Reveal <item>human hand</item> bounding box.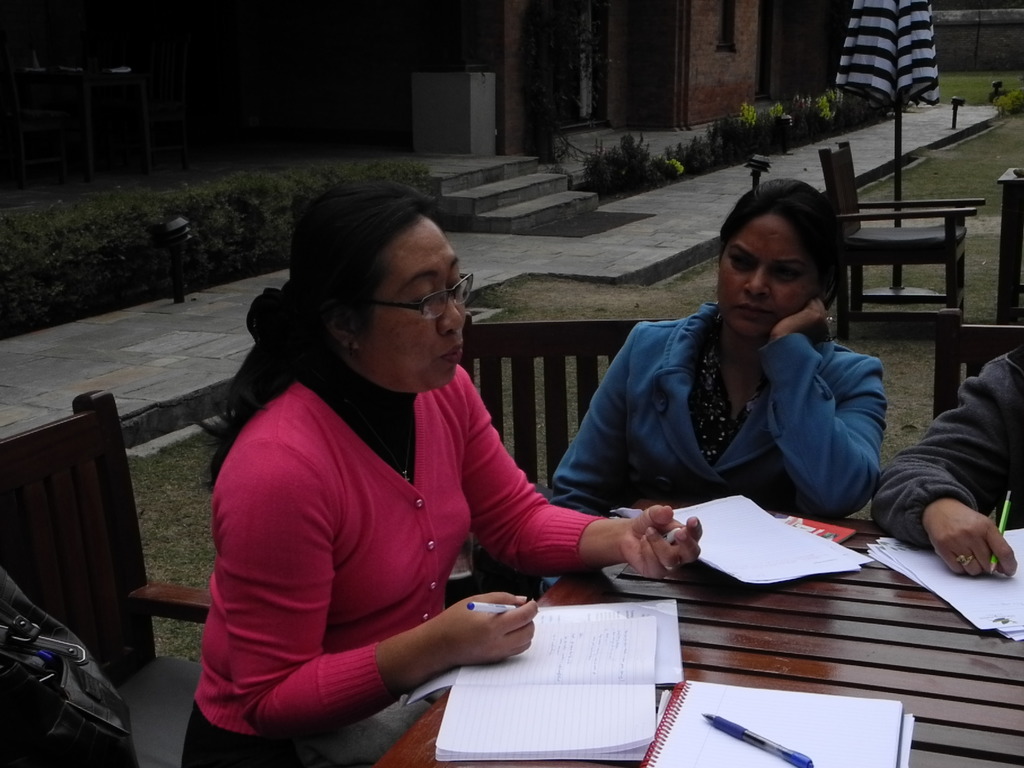
Revealed: region(594, 520, 723, 587).
